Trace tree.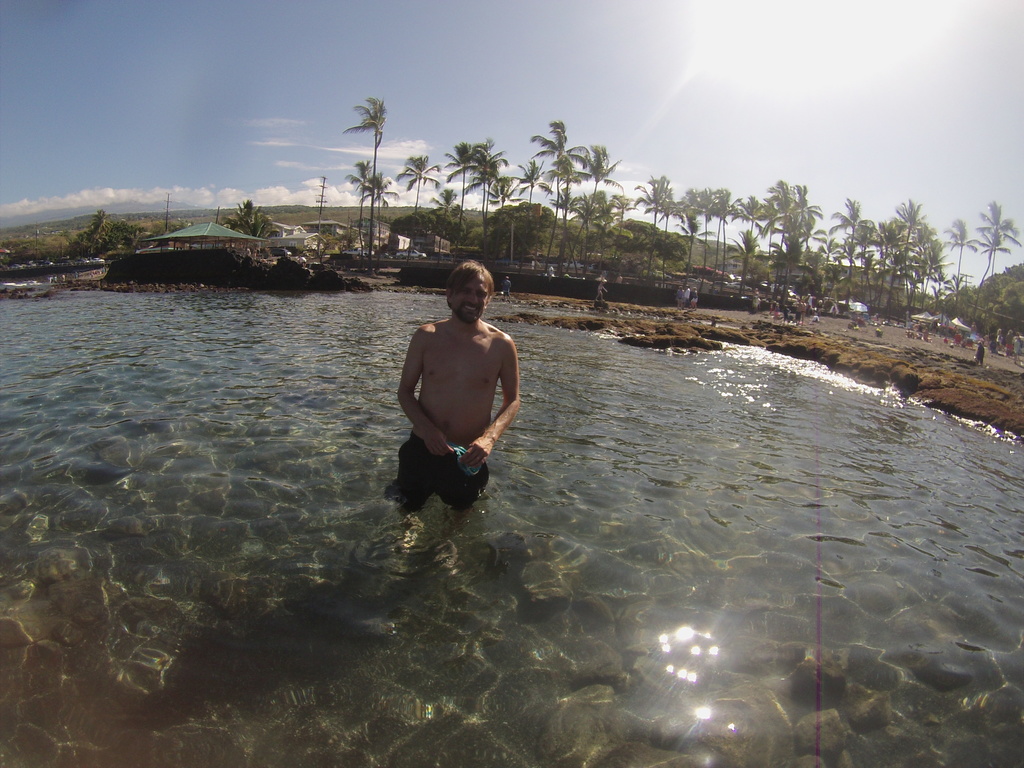
Traced to [933, 273, 966, 340].
